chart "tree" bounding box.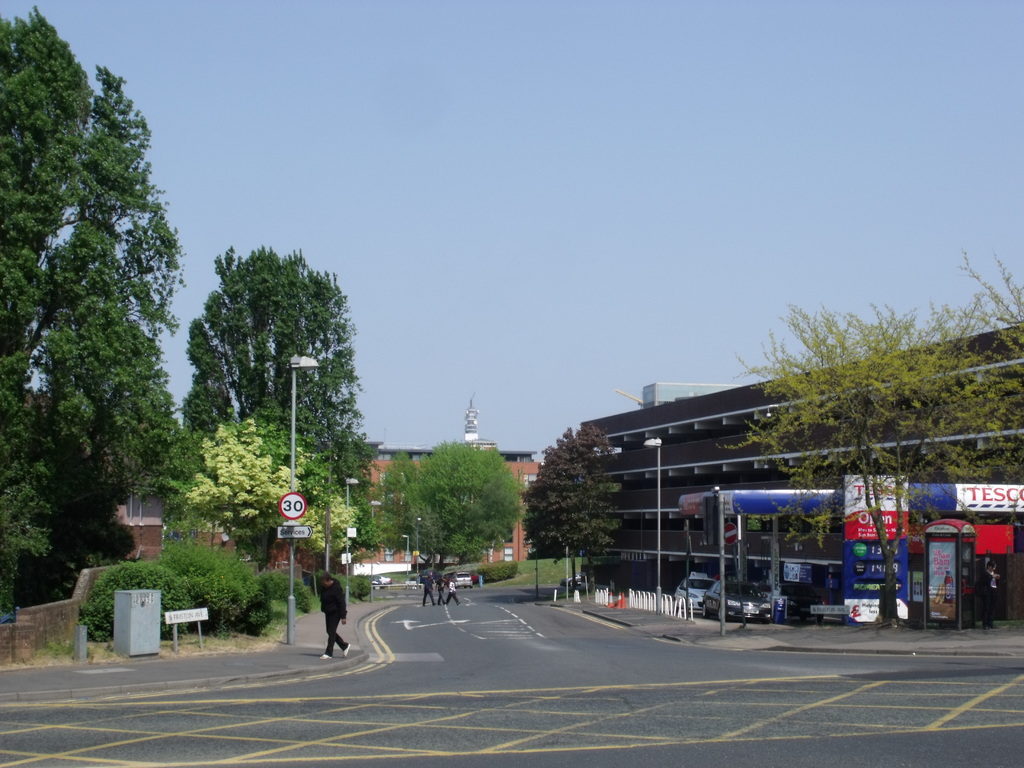
Charted: locate(523, 420, 623, 584).
